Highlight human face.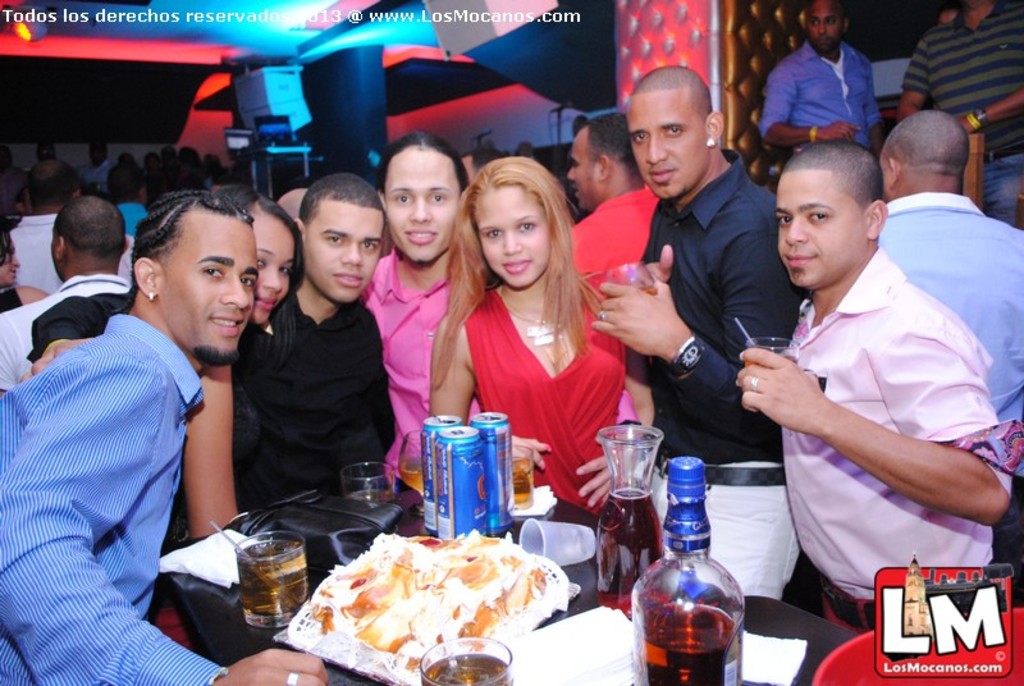
Highlighted region: 630, 95, 704, 203.
